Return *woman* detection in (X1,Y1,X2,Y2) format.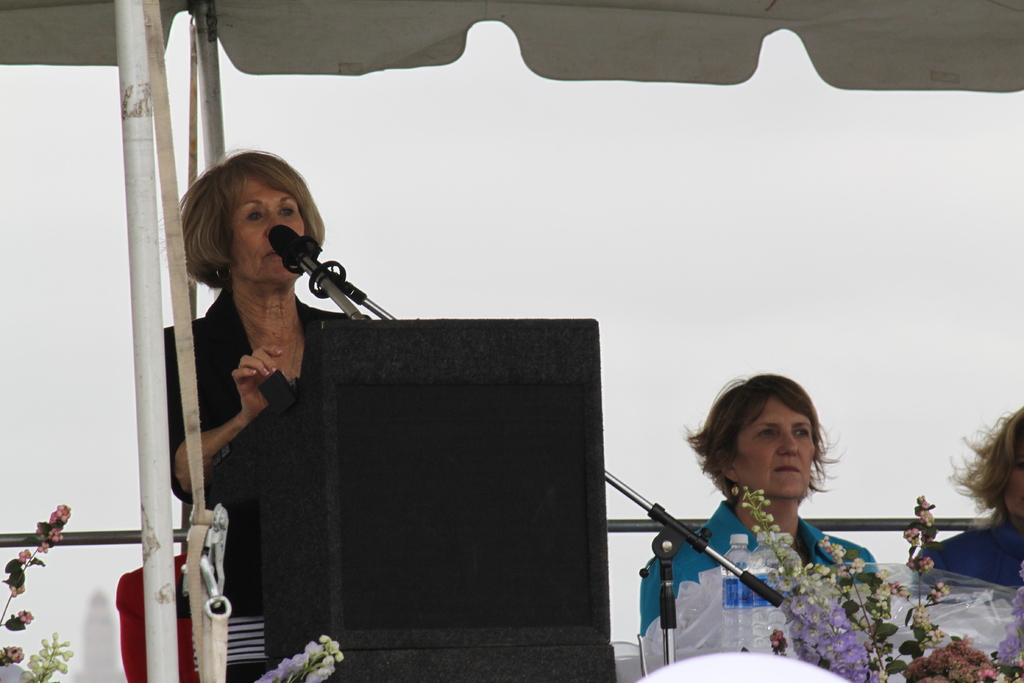
(164,147,367,613).
